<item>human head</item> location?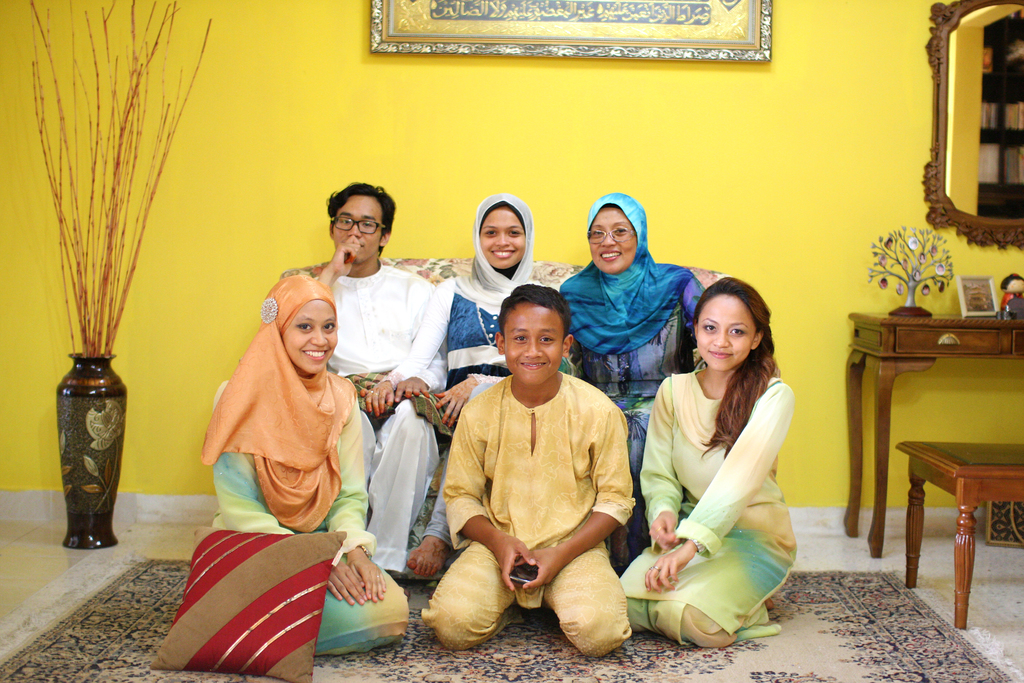
select_region(693, 277, 776, 375)
